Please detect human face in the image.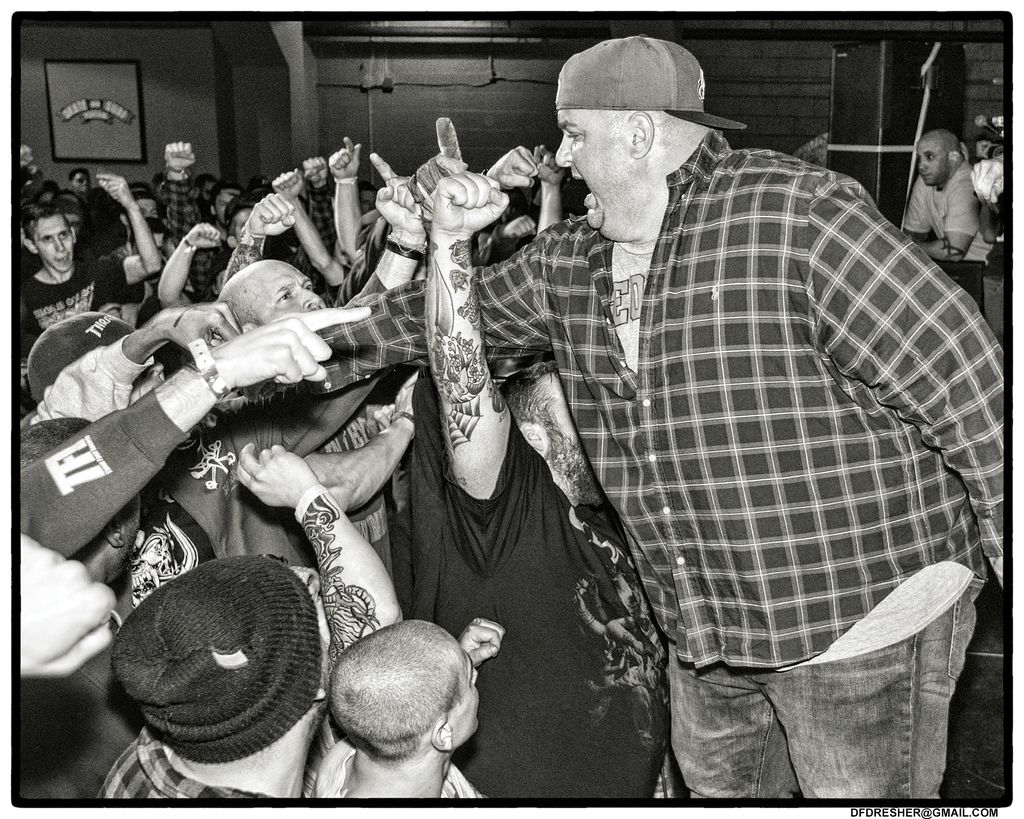
(138, 198, 157, 218).
